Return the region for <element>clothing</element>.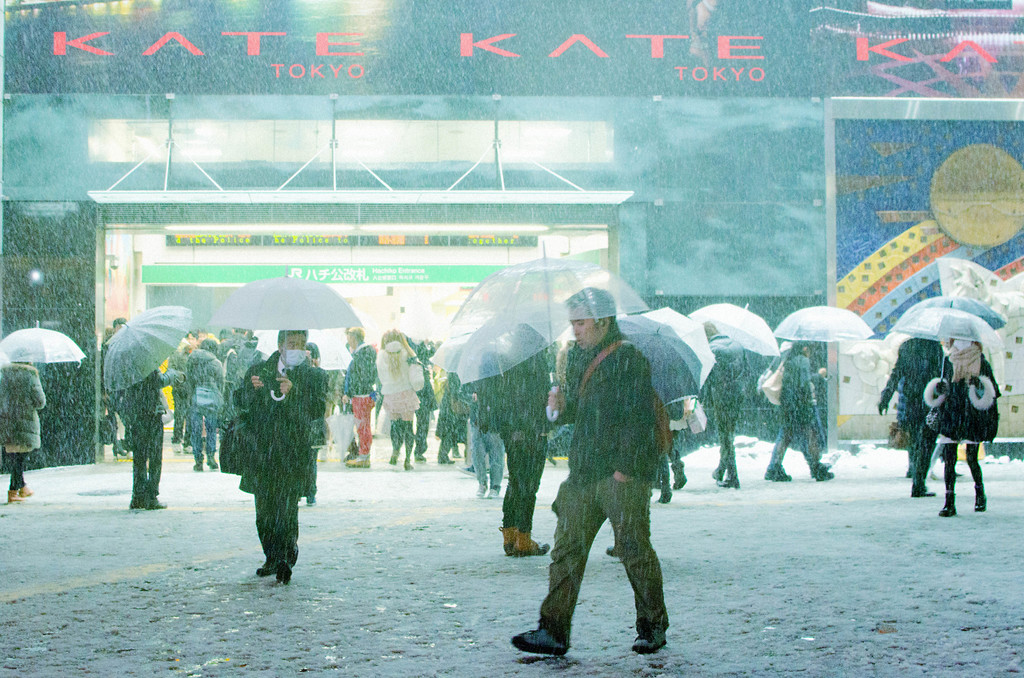
[932,327,1001,504].
